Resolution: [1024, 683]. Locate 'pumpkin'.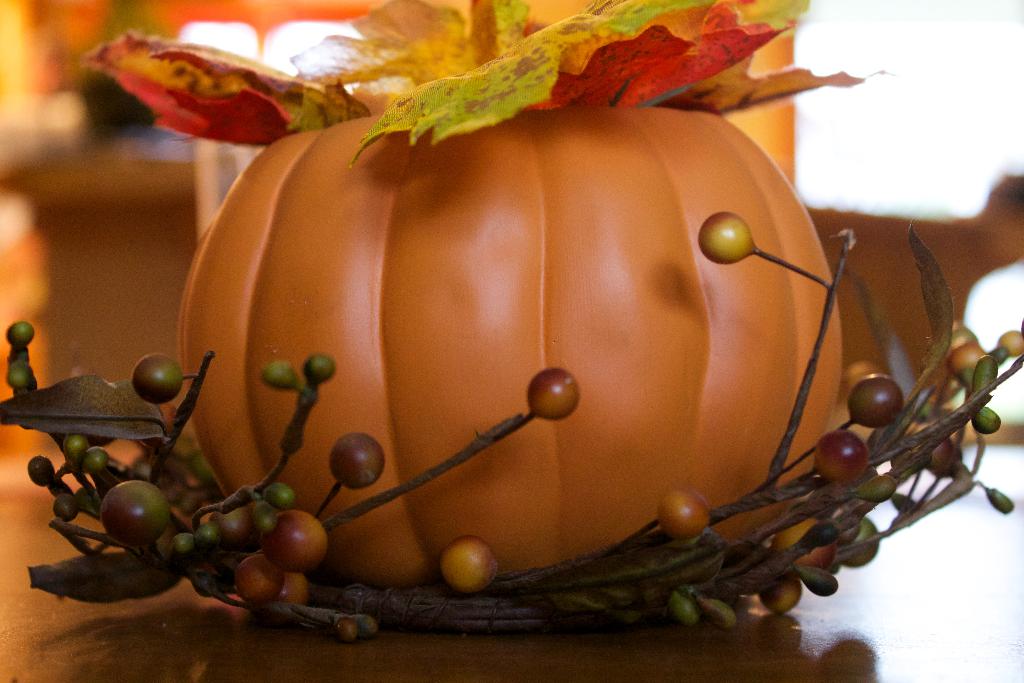
detection(173, 0, 856, 620).
